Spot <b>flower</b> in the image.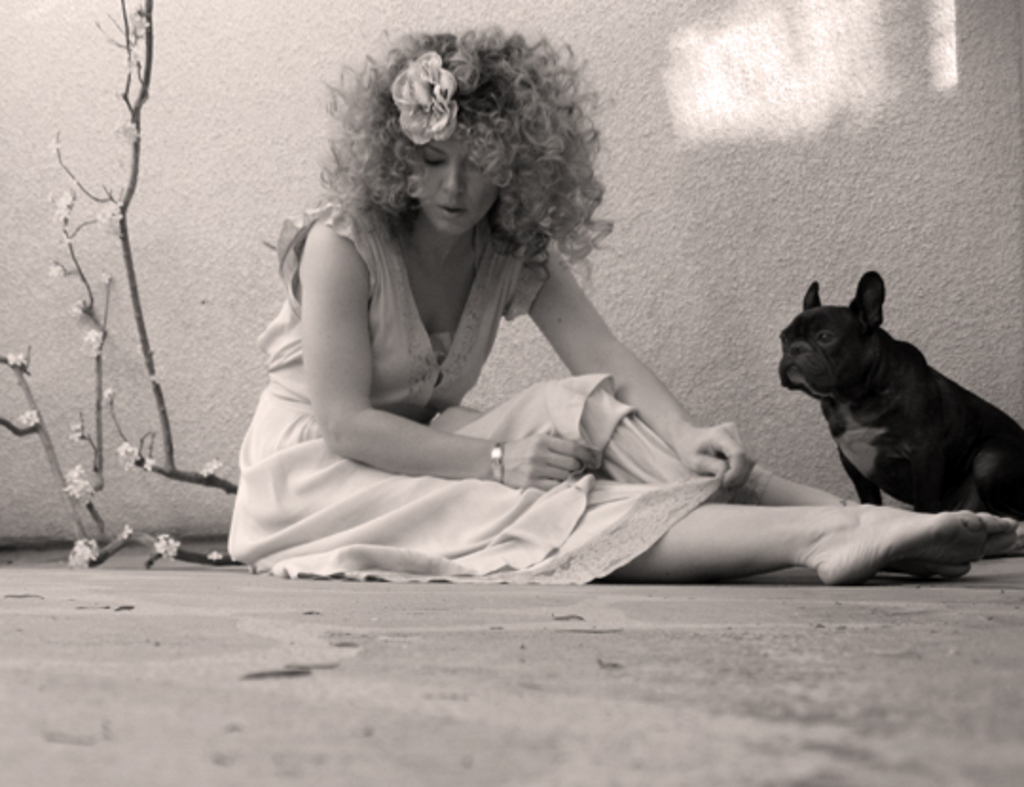
<b>flower</b> found at x1=68 y1=533 x2=106 y2=569.
